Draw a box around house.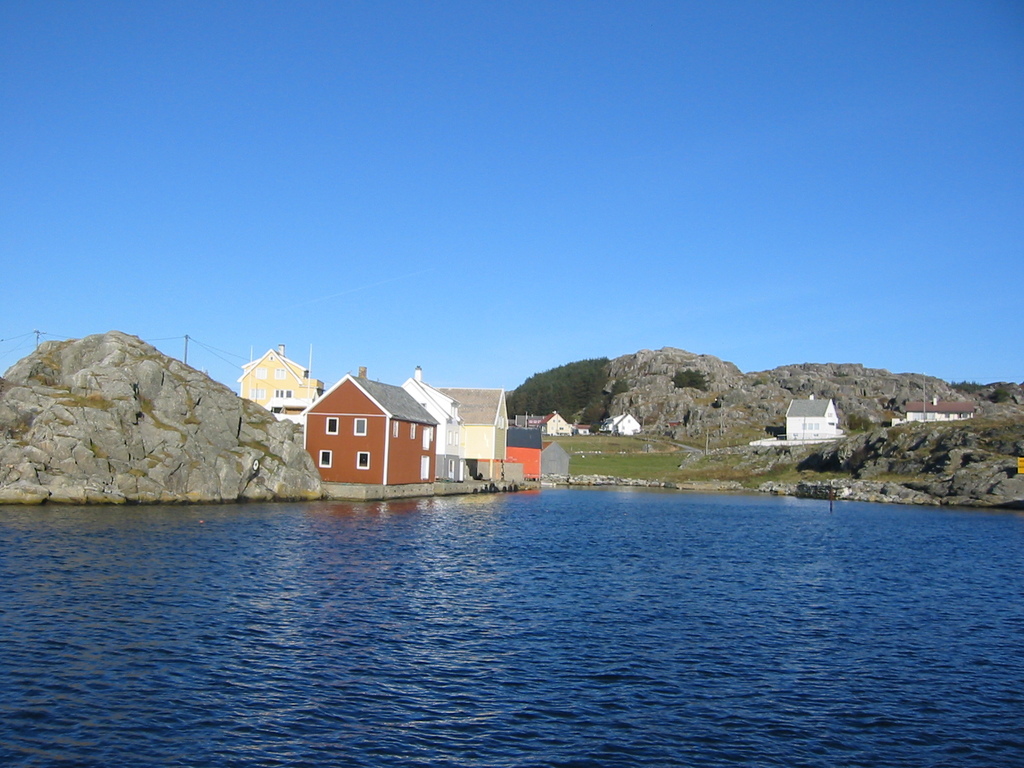
(left=540, top=439, right=573, bottom=479).
